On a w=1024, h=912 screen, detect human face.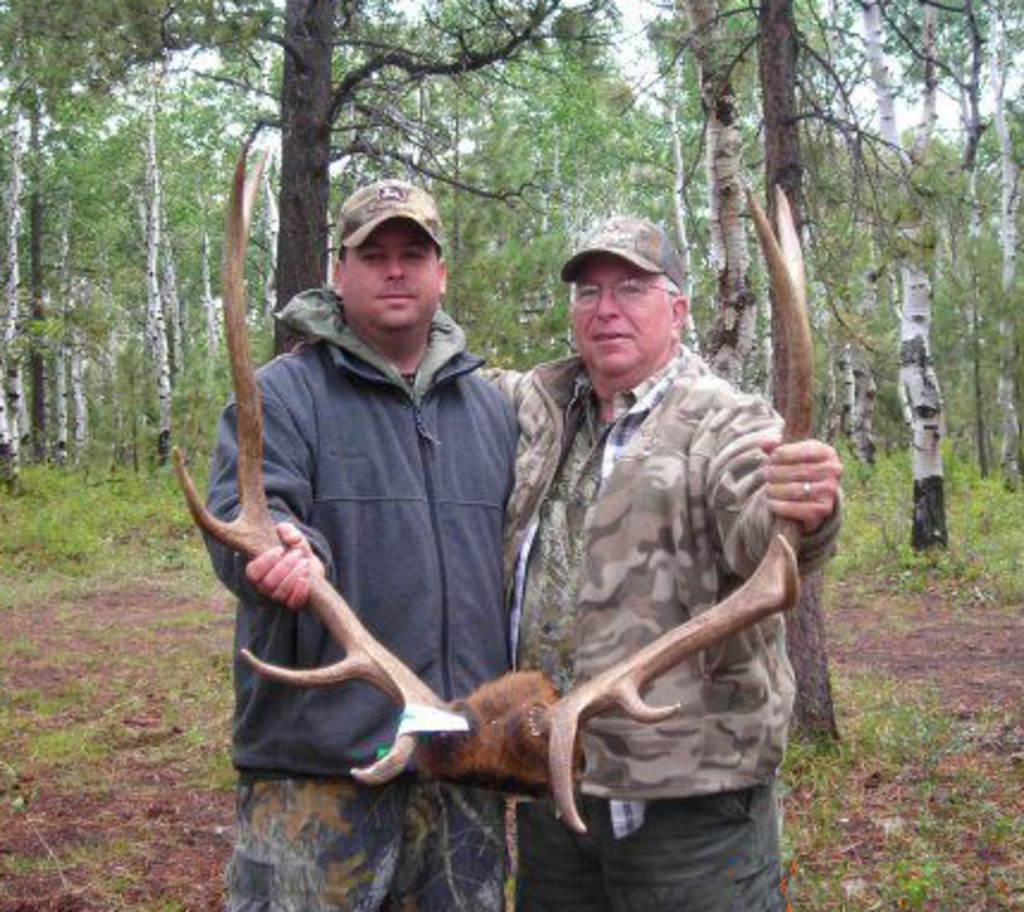
[x1=339, y1=217, x2=446, y2=329].
